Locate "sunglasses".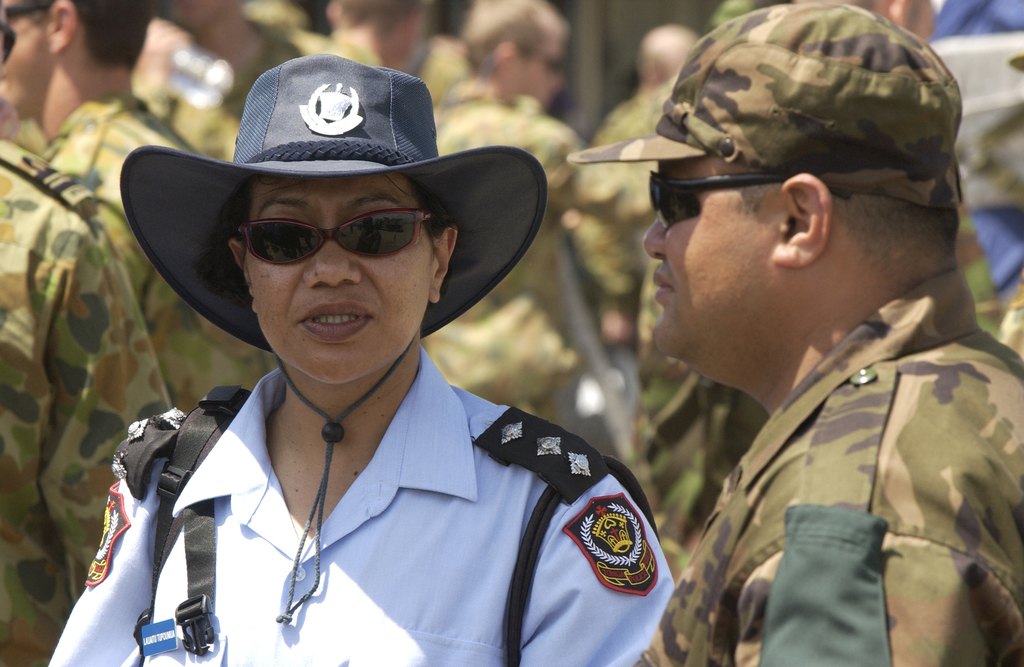
Bounding box: BBox(236, 213, 436, 270).
